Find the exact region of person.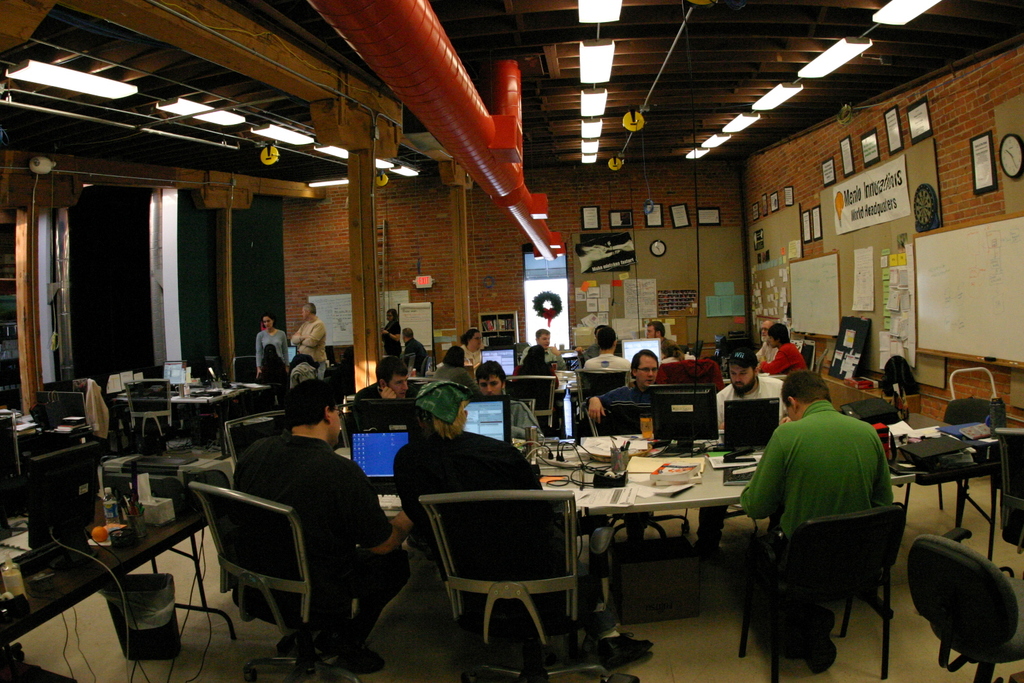
Exact region: l=390, t=379, r=654, b=669.
